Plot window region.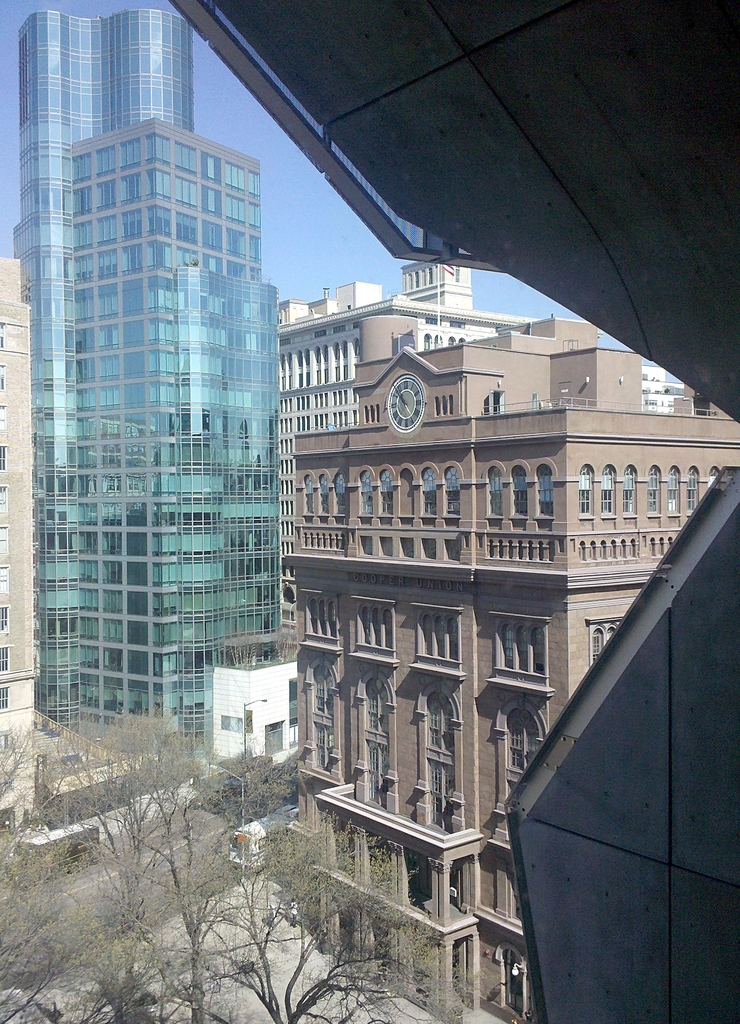
Plotted at (298,588,346,646).
